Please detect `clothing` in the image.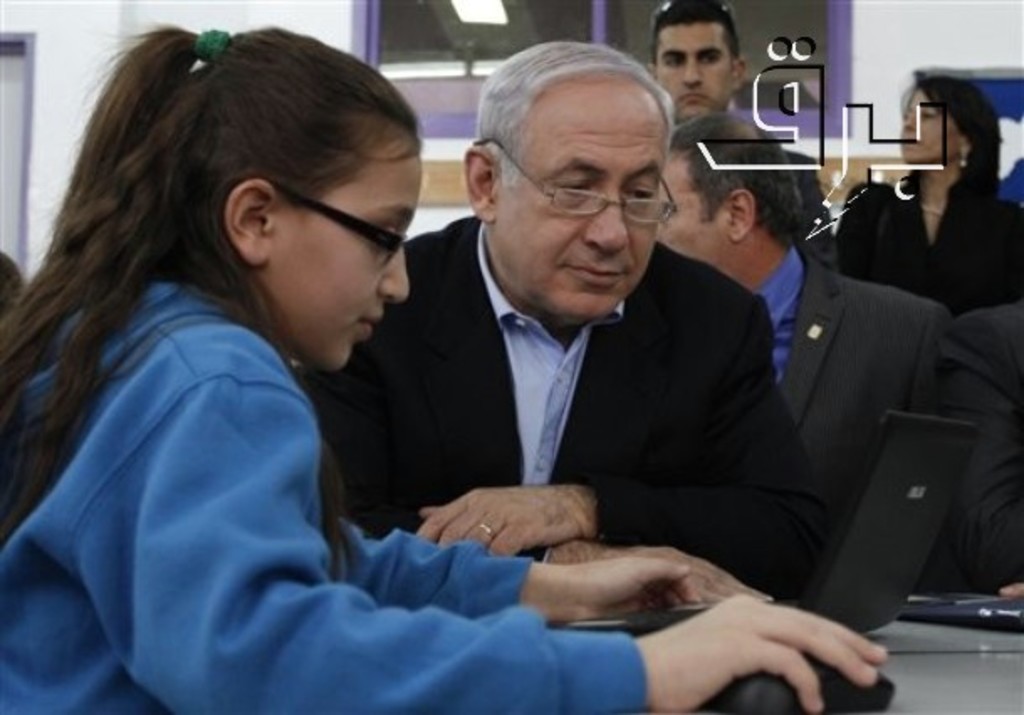
947,299,1022,592.
